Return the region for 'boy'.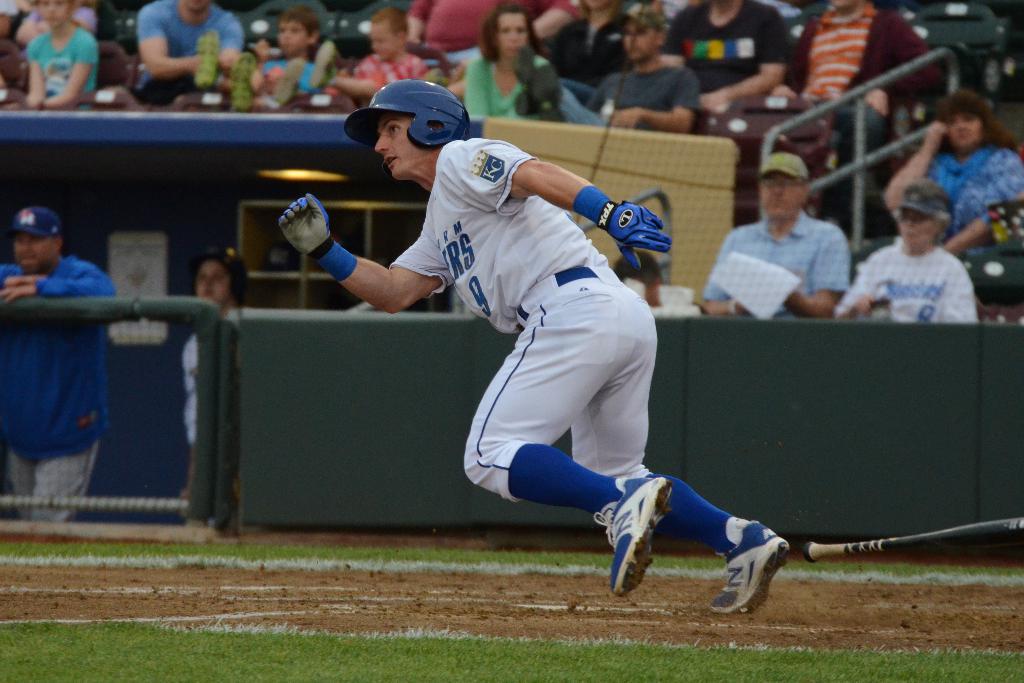
region(195, 5, 319, 120).
